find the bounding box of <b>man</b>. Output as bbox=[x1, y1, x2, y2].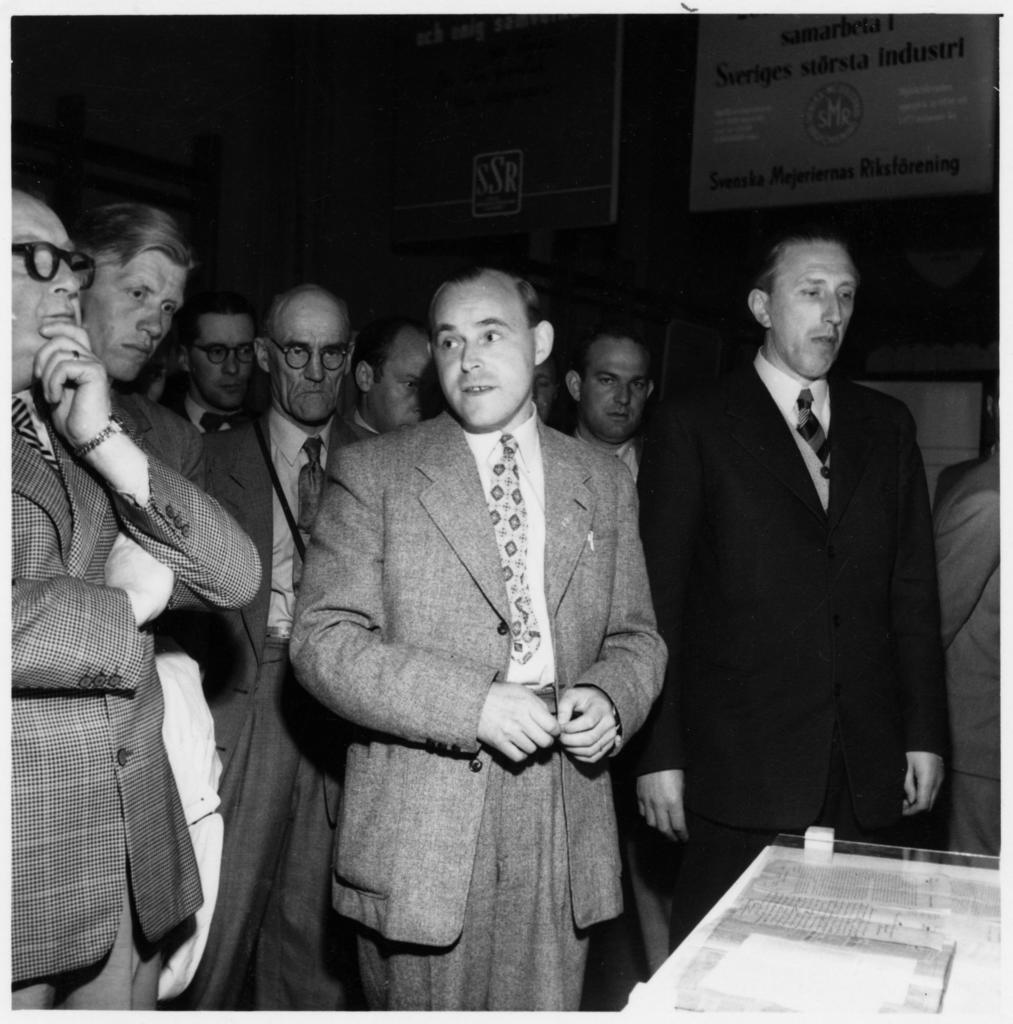
bbox=[166, 275, 261, 438].
